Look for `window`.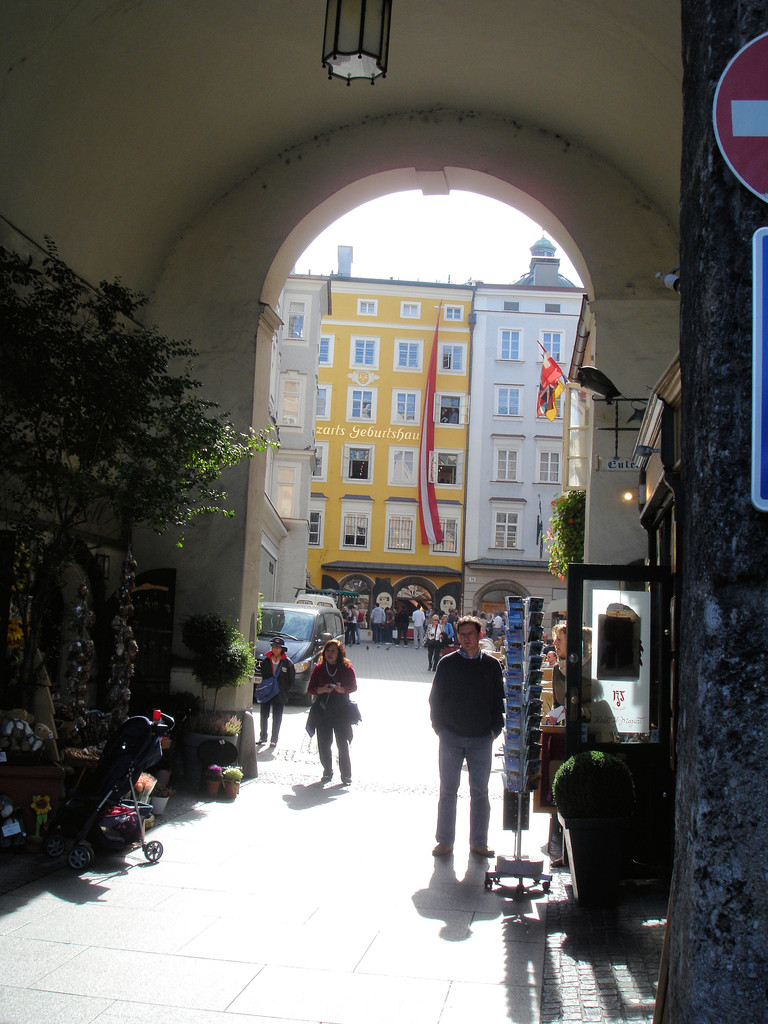
Found: region(343, 385, 380, 426).
